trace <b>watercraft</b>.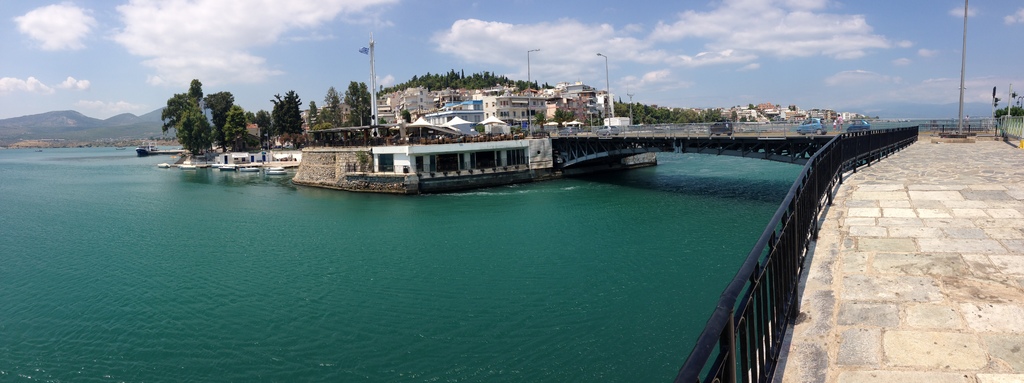
Traced to region(221, 160, 239, 175).
